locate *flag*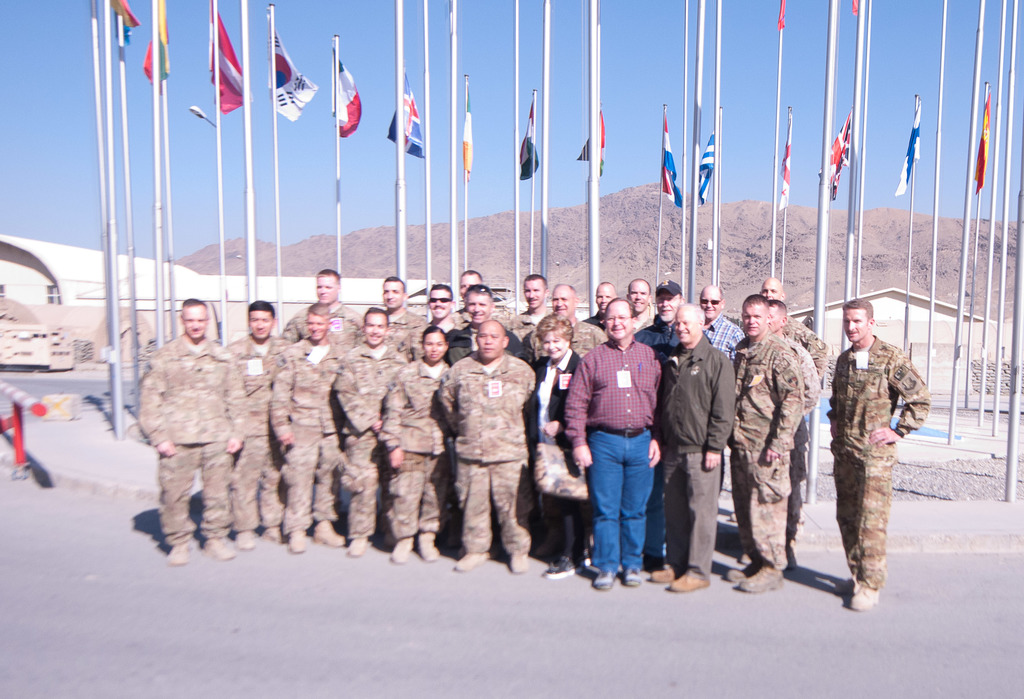
[828,116,853,197]
